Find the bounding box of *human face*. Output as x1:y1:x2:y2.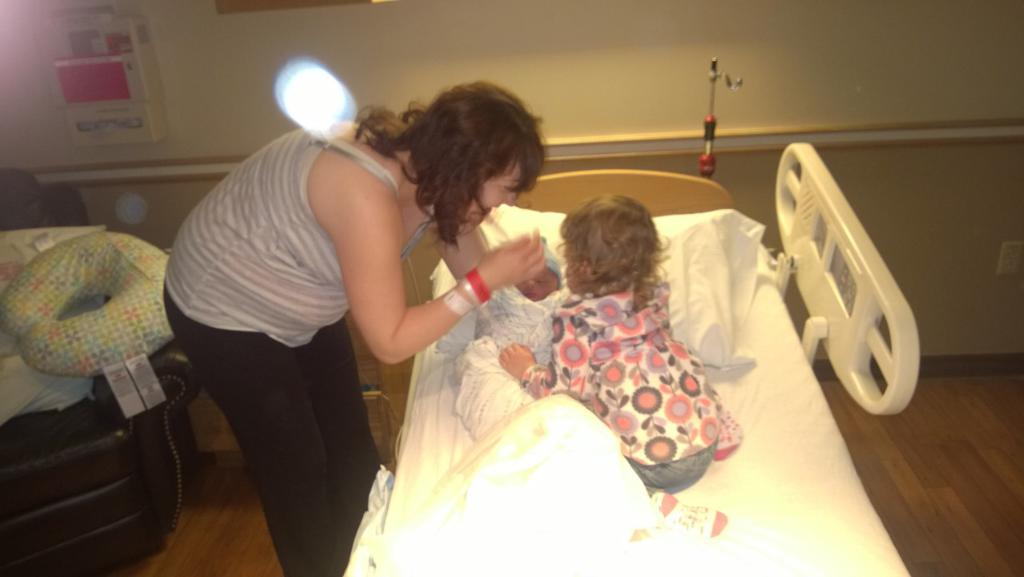
438:155:545:234.
